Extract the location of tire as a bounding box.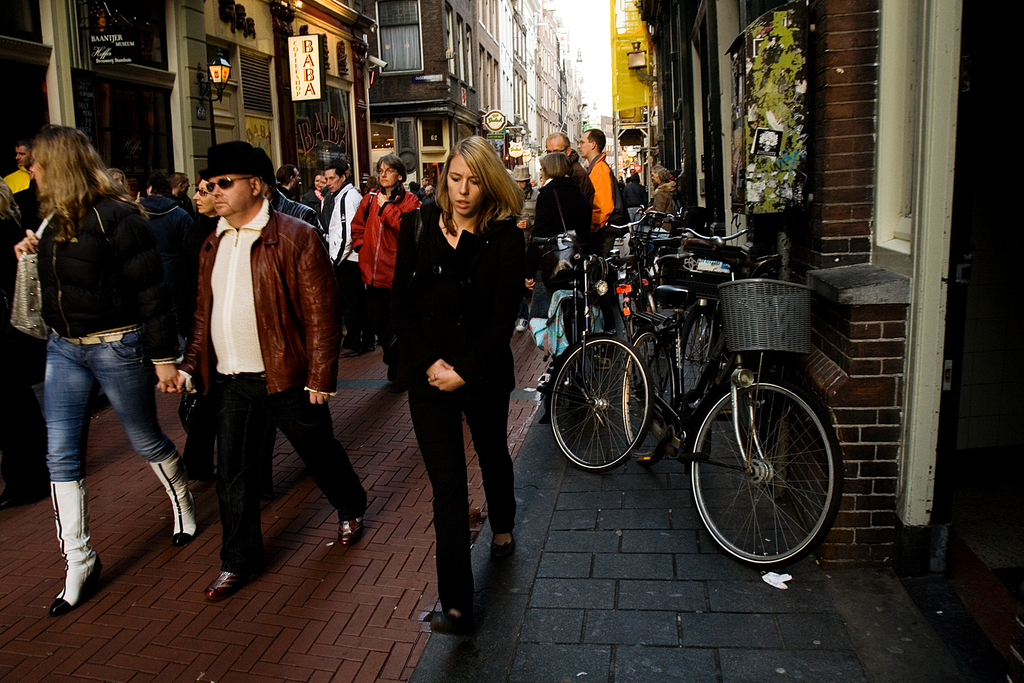
[left=618, top=326, right=682, bottom=458].
